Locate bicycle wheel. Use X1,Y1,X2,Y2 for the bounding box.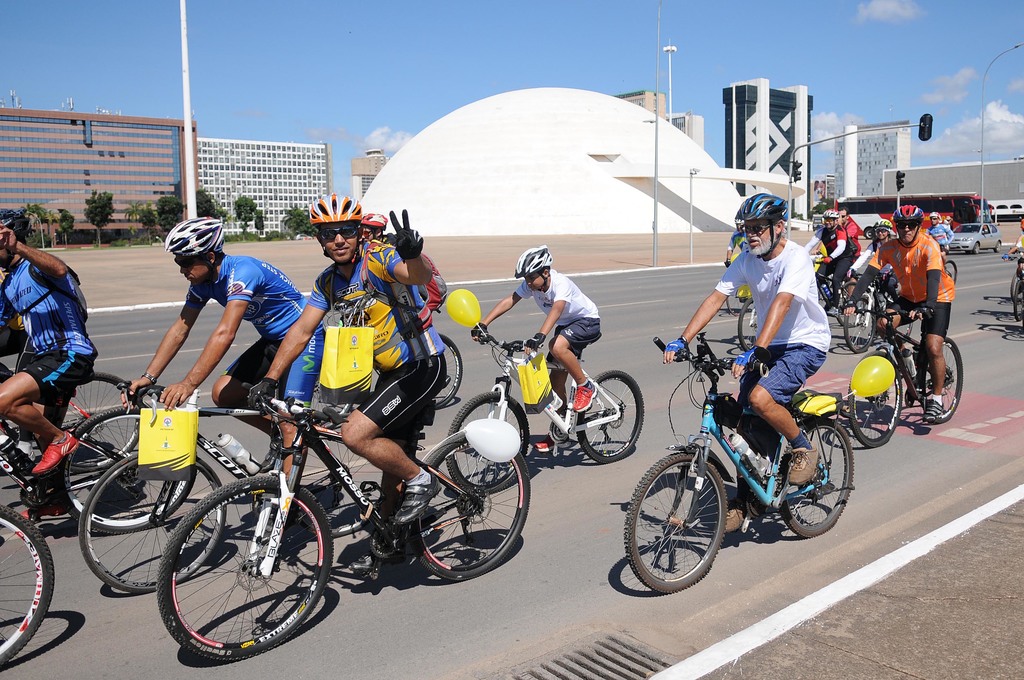
915,332,966,419.
